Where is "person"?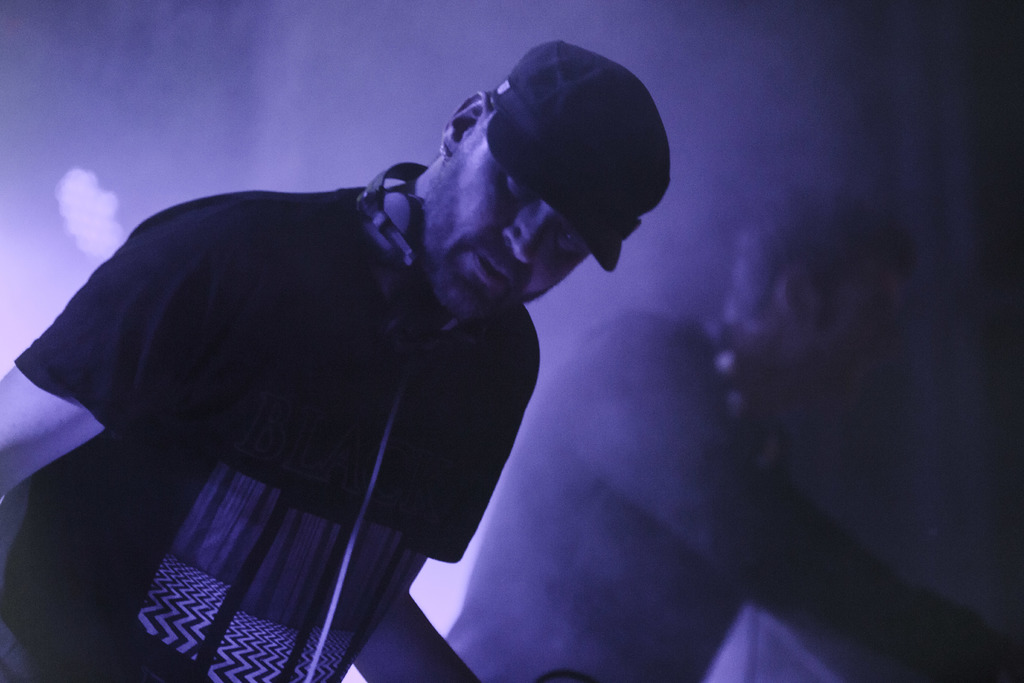
rect(47, 43, 744, 652).
